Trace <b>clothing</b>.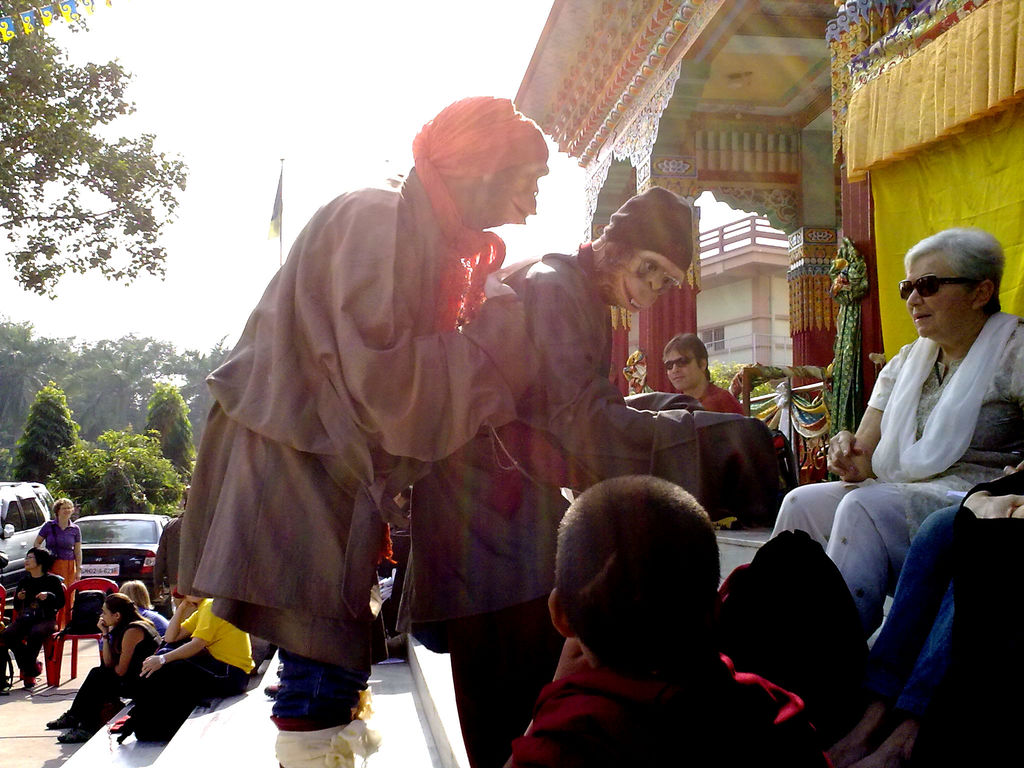
Traced to <box>392,236,743,653</box>.
